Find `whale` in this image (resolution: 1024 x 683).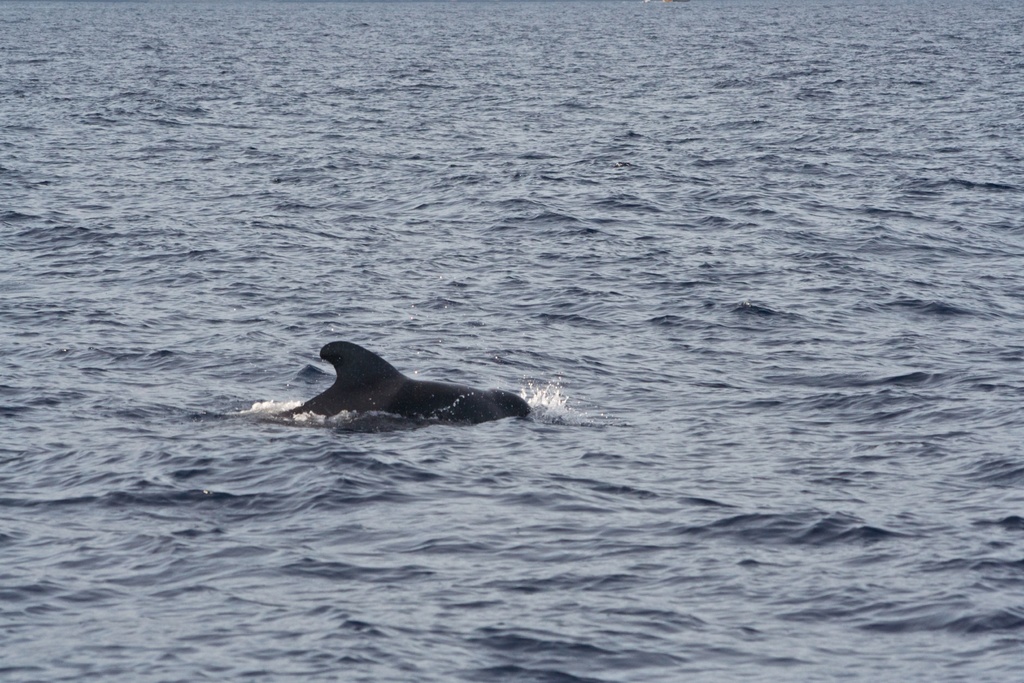
rect(253, 338, 554, 438).
